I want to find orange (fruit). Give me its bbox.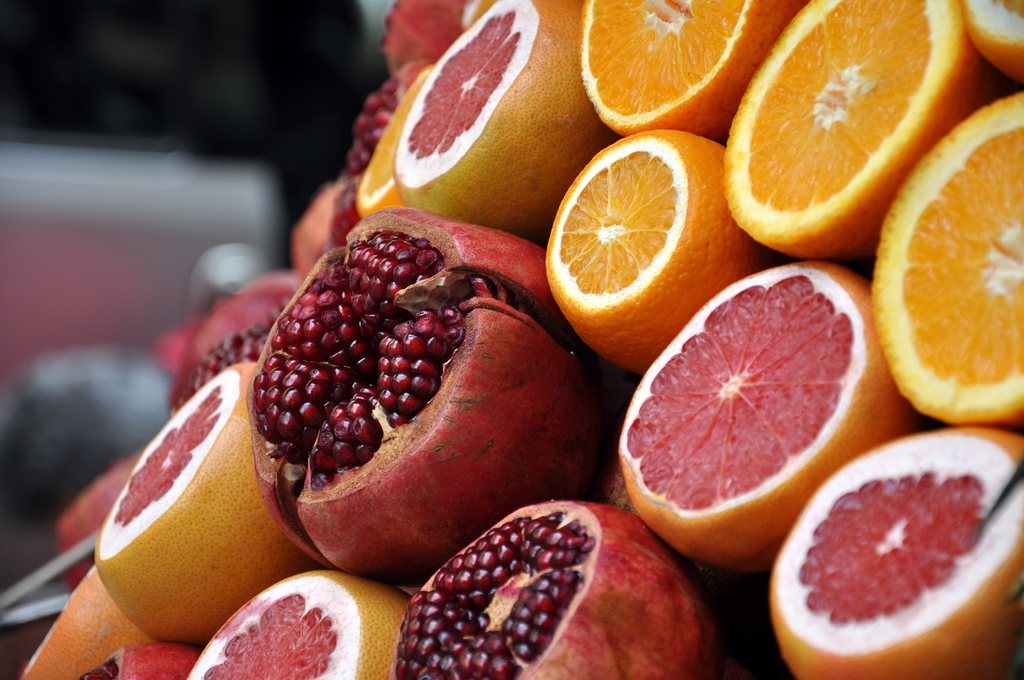
region(543, 122, 739, 370).
